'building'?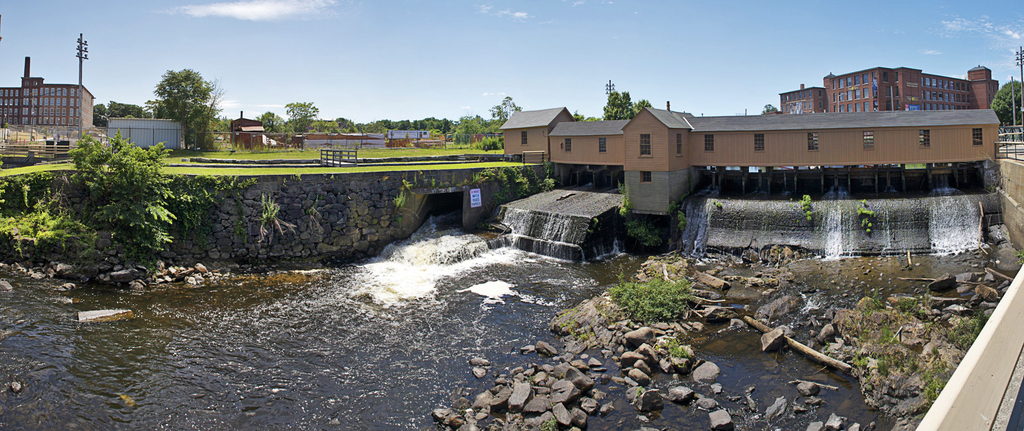
locate(763, 66, 999, 116)
